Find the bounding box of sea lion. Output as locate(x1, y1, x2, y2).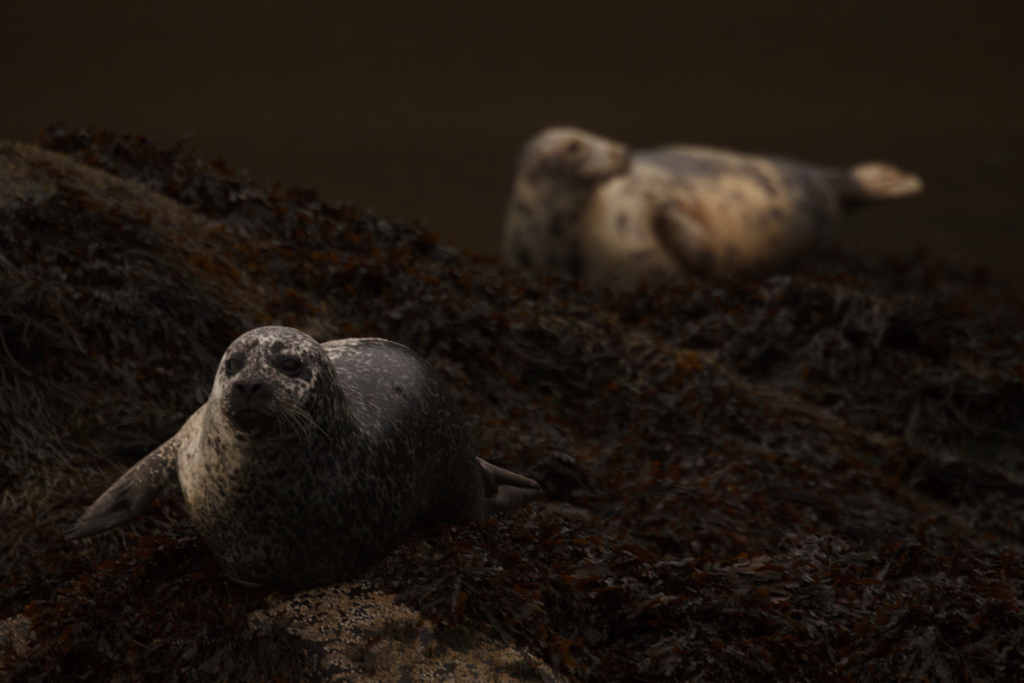
locate(71, 315, 546, 590).
